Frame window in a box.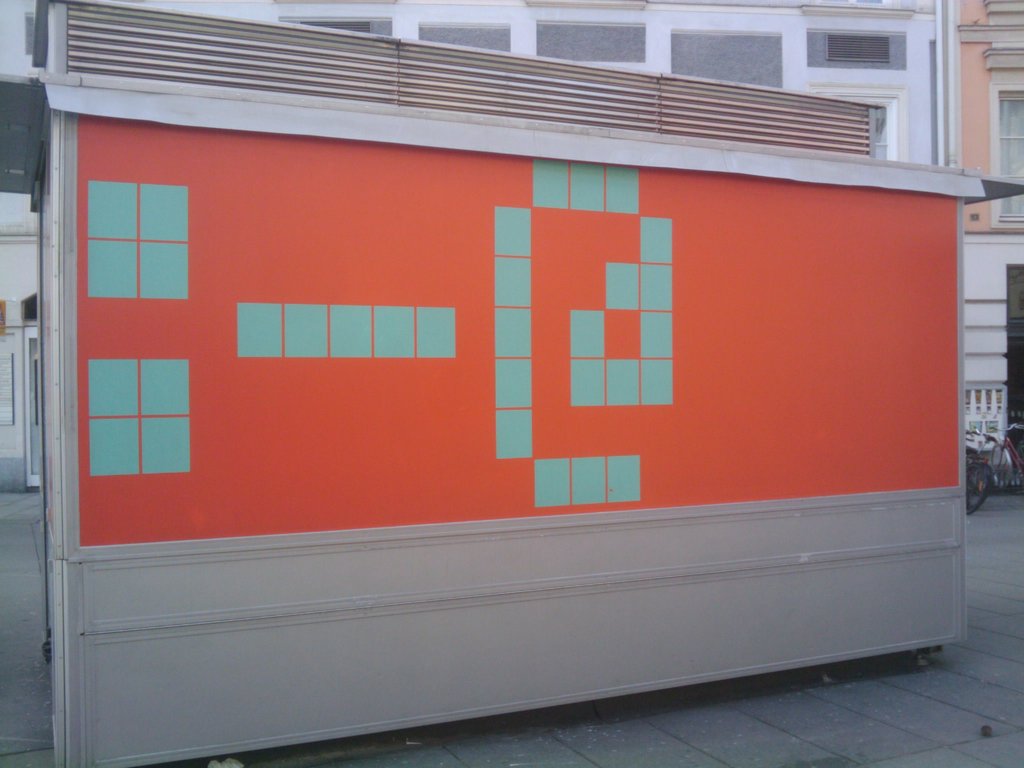
left=979, top=79, right=1023, bottom=237.
